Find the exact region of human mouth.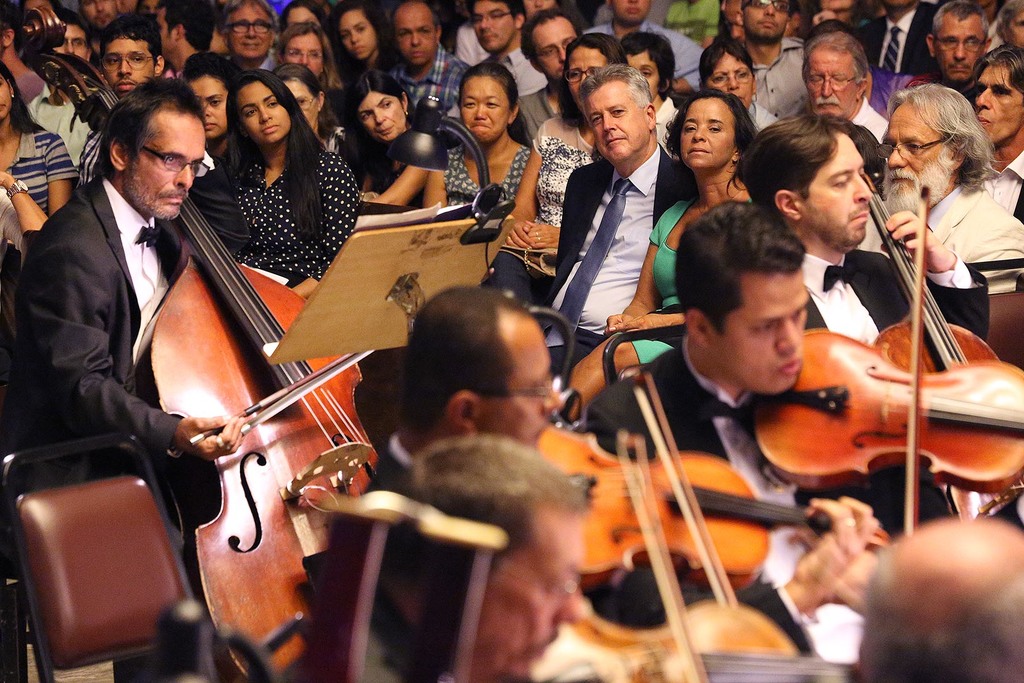
Exact region: (left=609, top=136, right=626, bottom=150).
